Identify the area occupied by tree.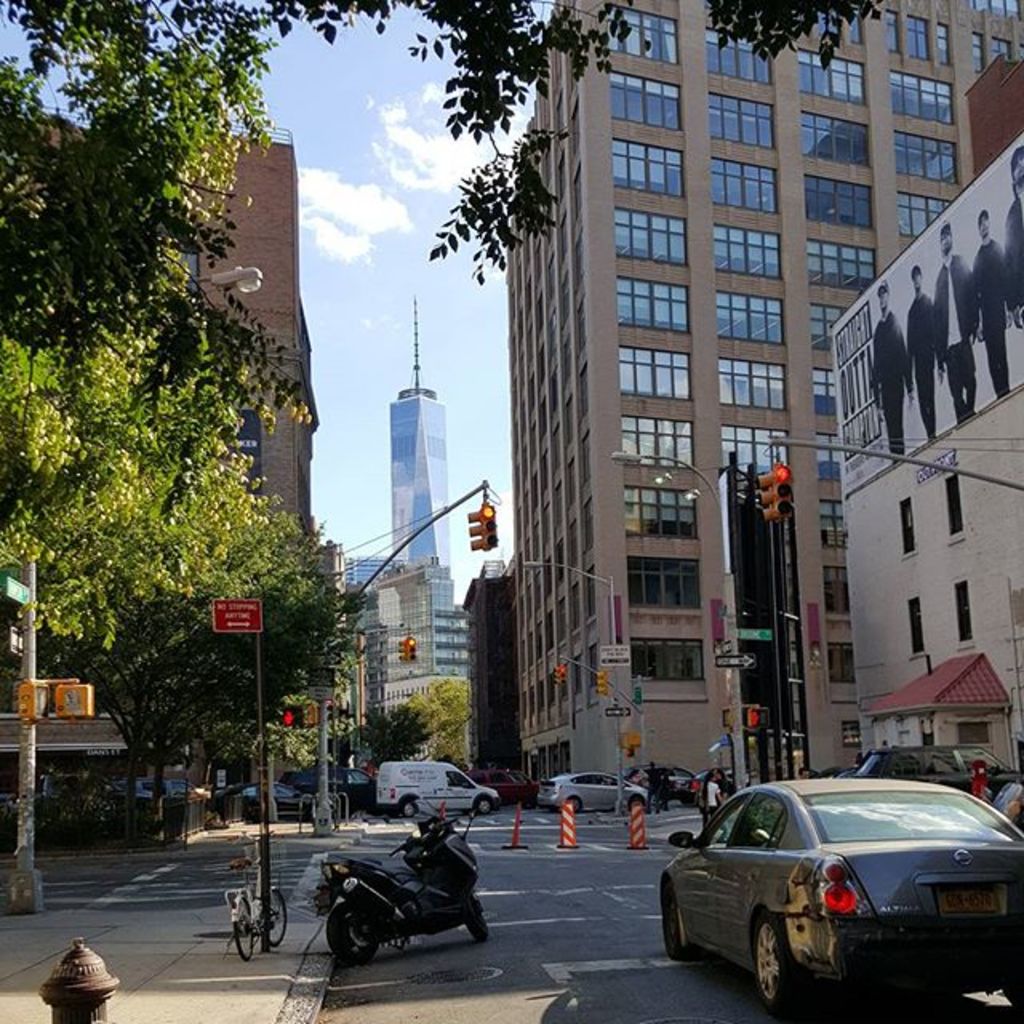
Area: l=344, t=704, r=440, b=776.
